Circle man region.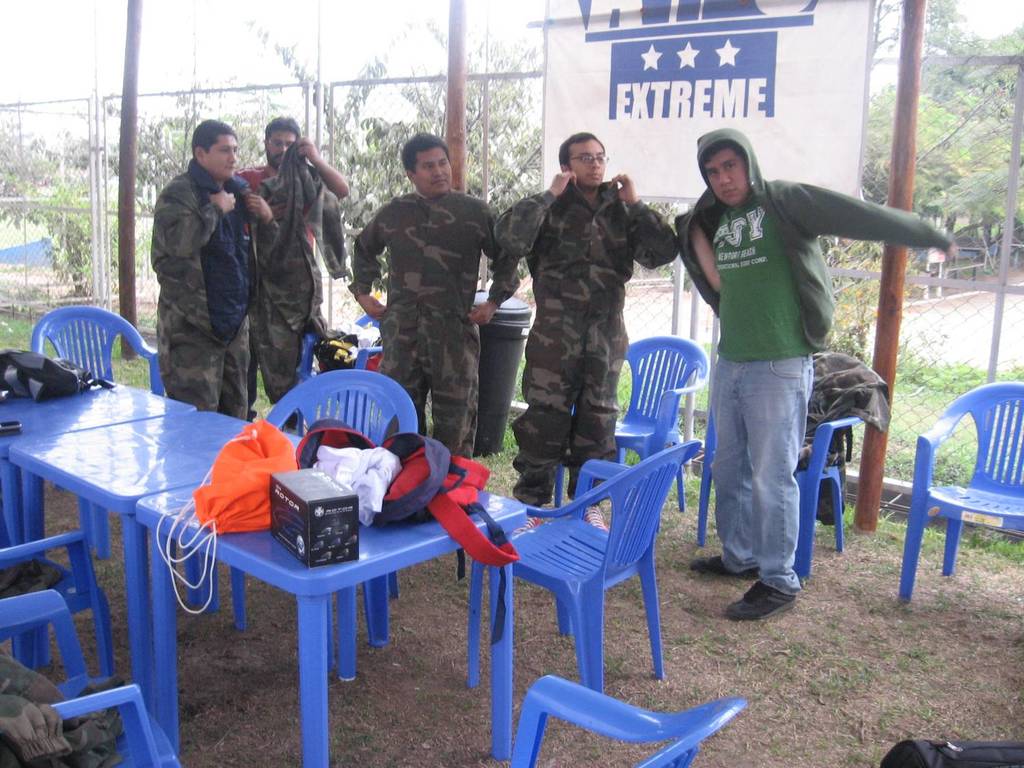
Region: BBox(493, 129, 679, 532).
